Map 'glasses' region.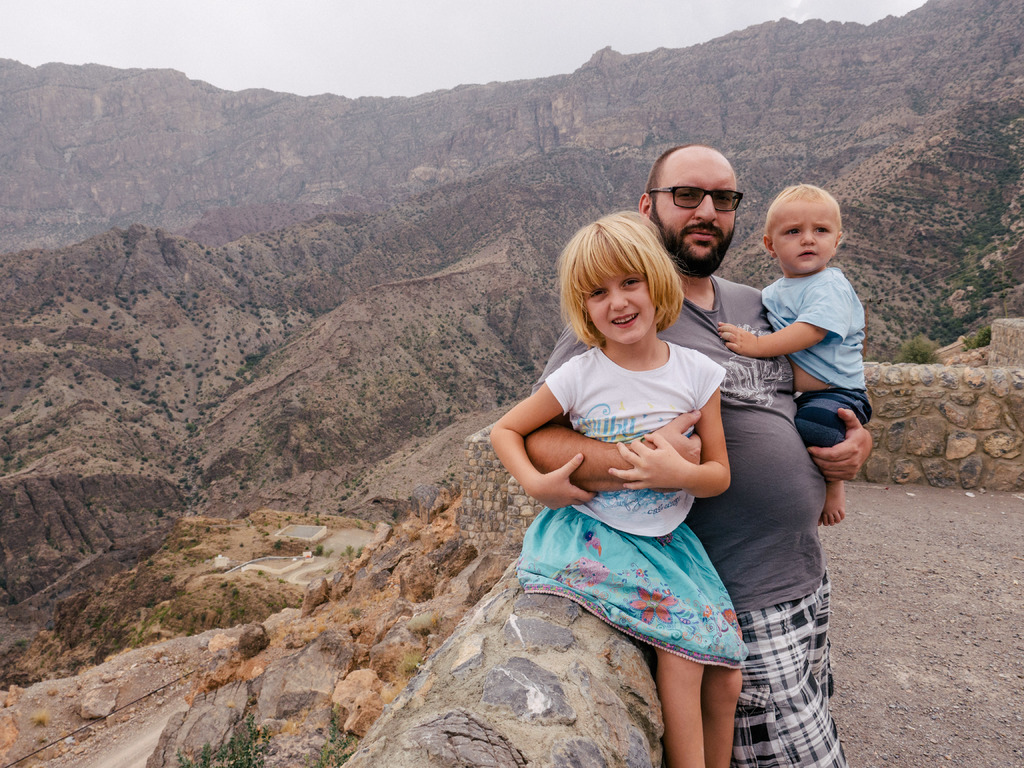
Mapped to detection(642, 179, 755, 225).
